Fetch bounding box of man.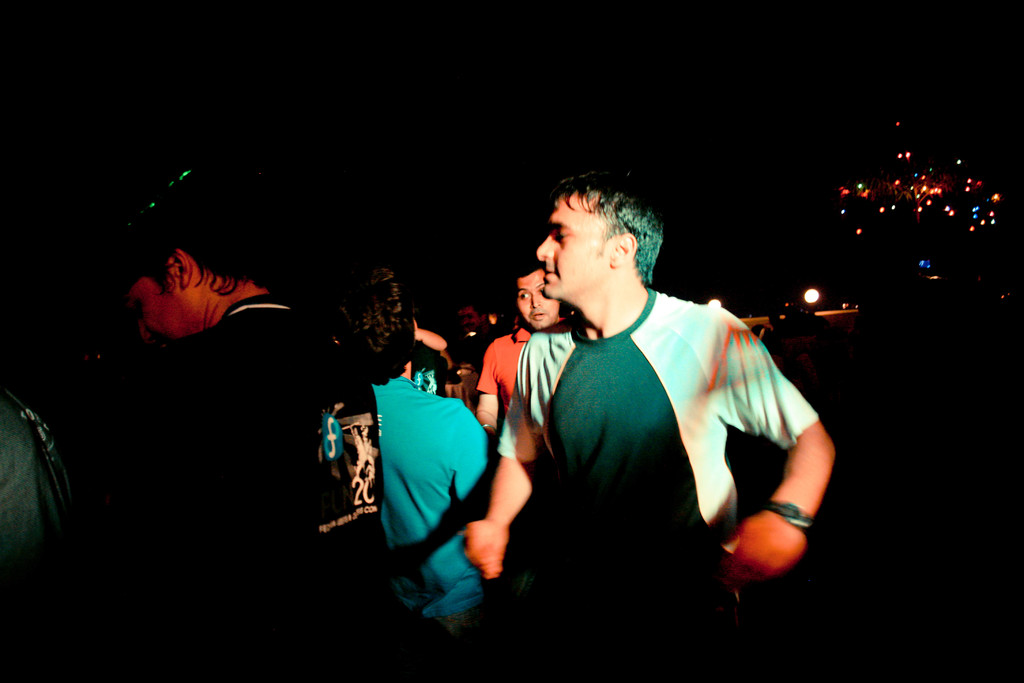
Bbox: (x1=472, y1=266, x2=568, y2=466).
